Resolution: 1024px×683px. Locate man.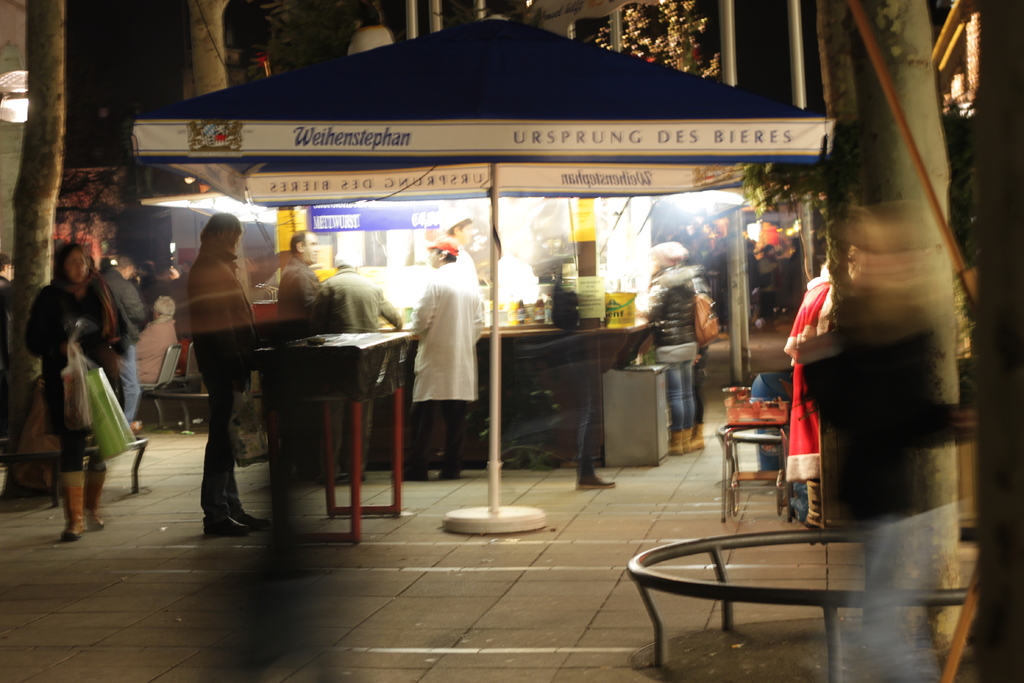
(left=0, top=253, right=15, bottom=436).
